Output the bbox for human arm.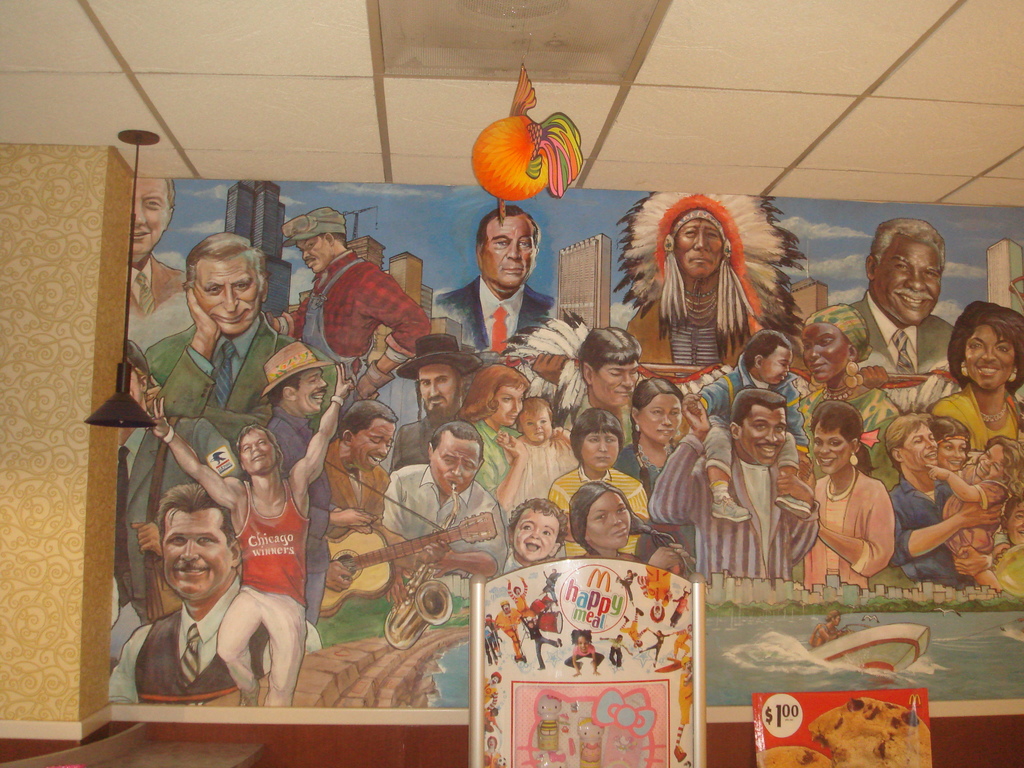
[490,428,530,513].
